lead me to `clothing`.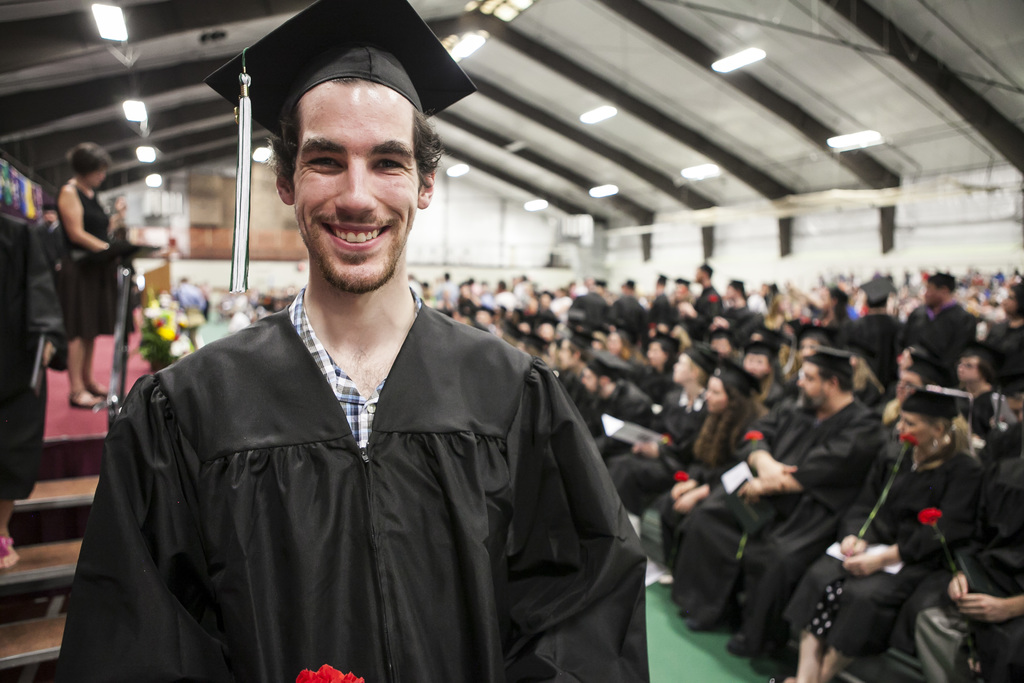
Lead to l=969, t=388, r=1014, b=454.
